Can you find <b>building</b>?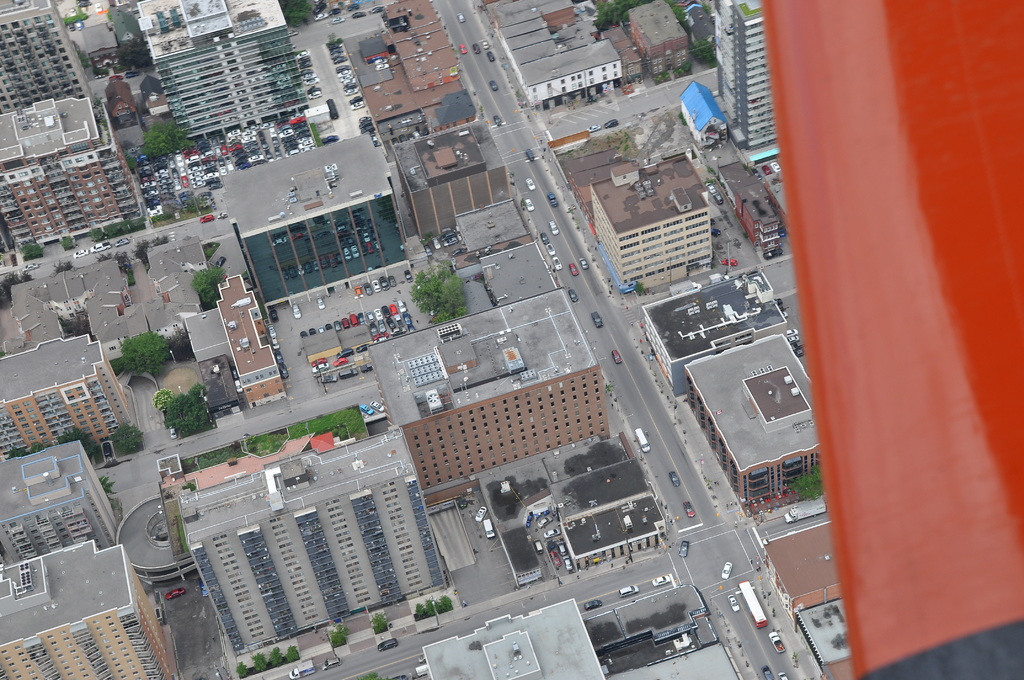
Yes, bounding box: BBox(1, 331, 133, 451).
